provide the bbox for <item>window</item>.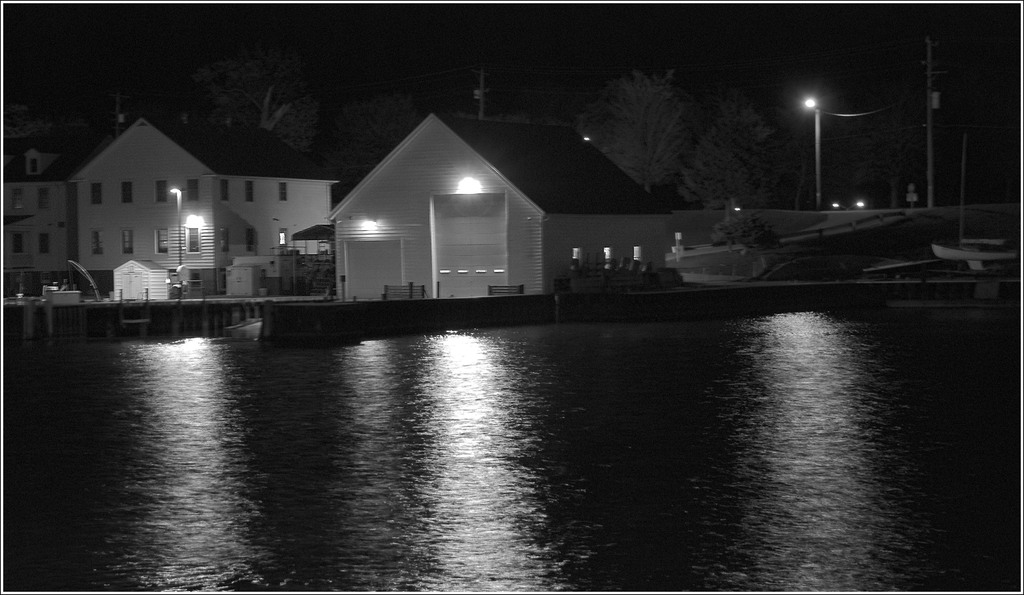
[left=244, top=181, right=255, bottom=205].
